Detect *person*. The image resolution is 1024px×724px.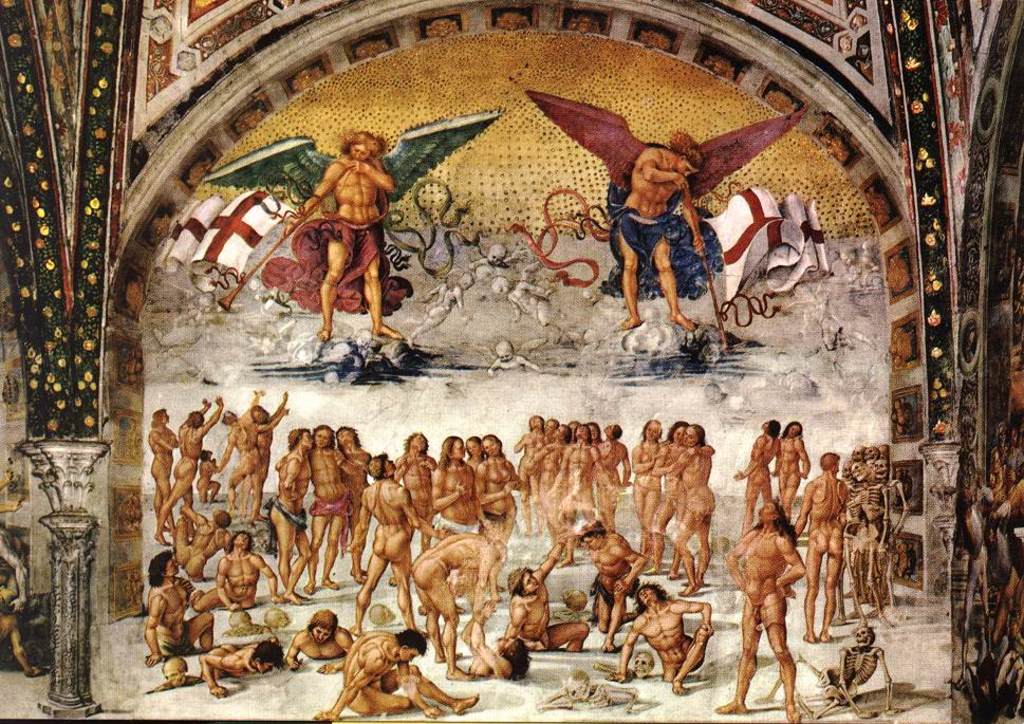
(left=408, top=271, right=467, bottom=345).
